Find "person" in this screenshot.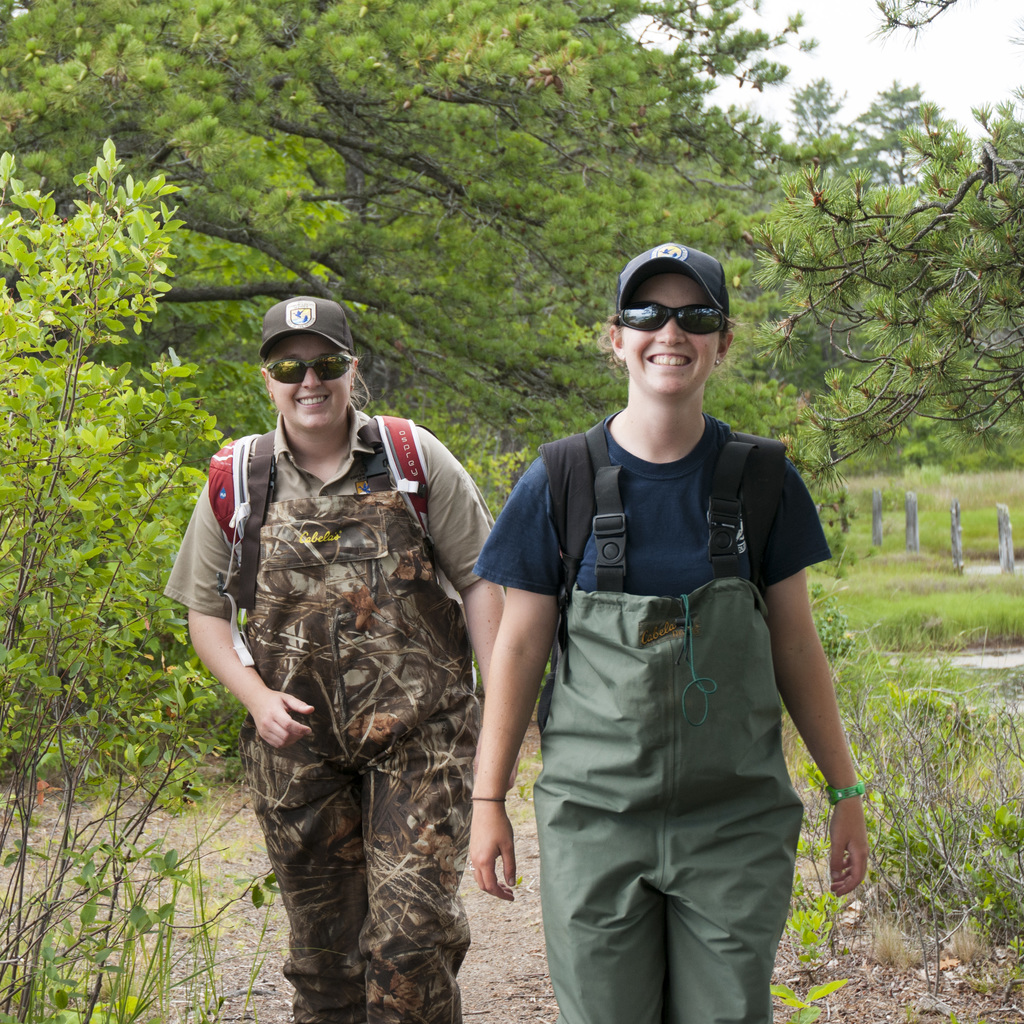
The bounding box for "person" is (472, 243, 859, 1023).
